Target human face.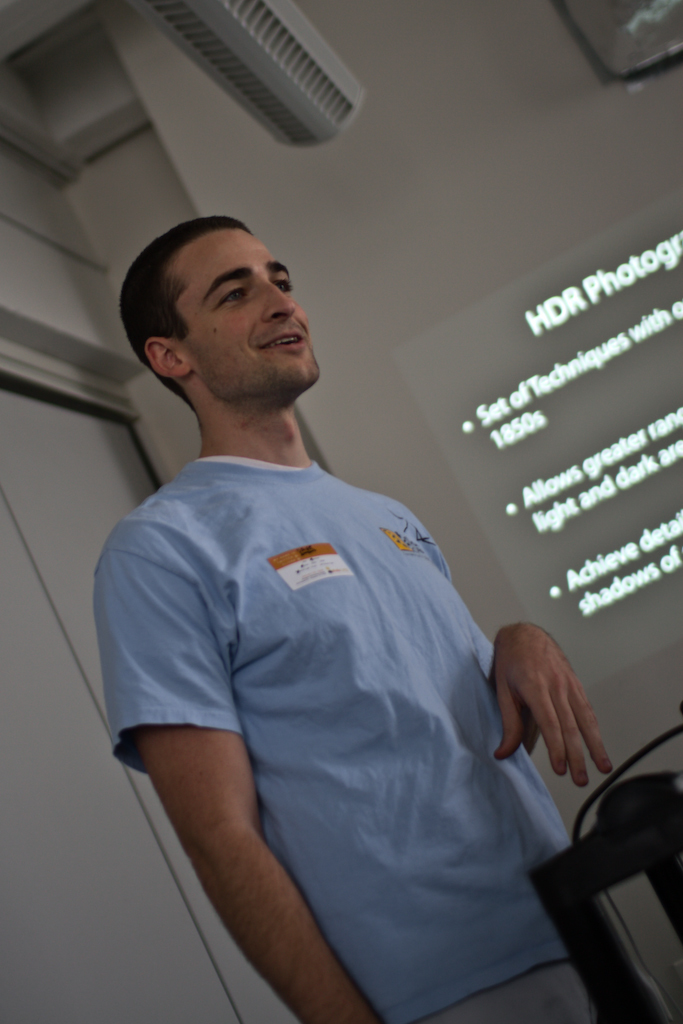
Target region: <box>174,222,321,385</box>.
